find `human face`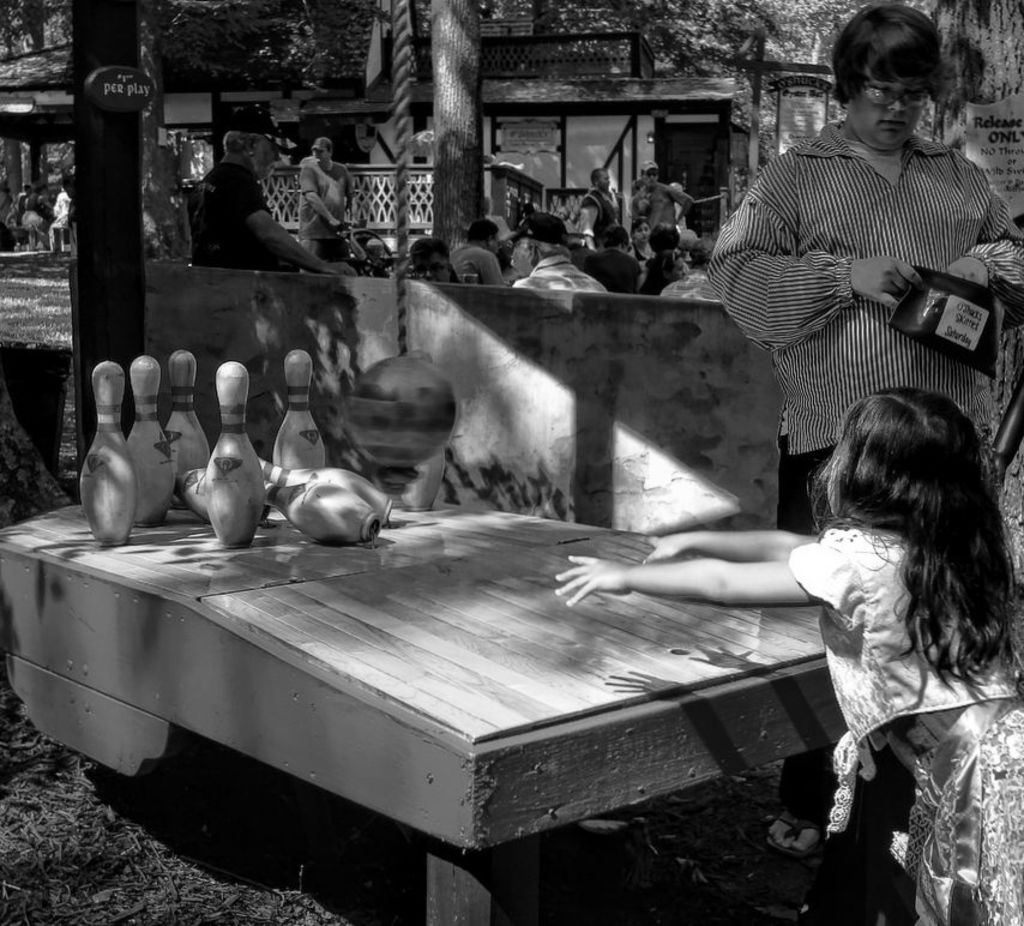
<region>669, 255, 687, 282</region>
